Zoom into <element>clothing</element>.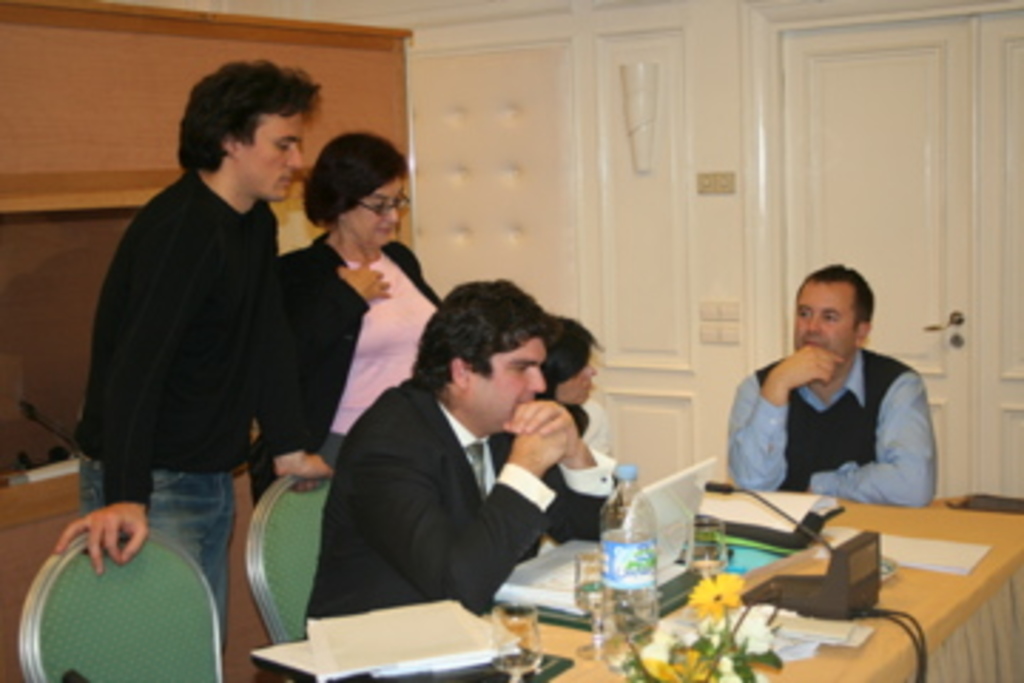
Zoom target: 282:213:452:478.
